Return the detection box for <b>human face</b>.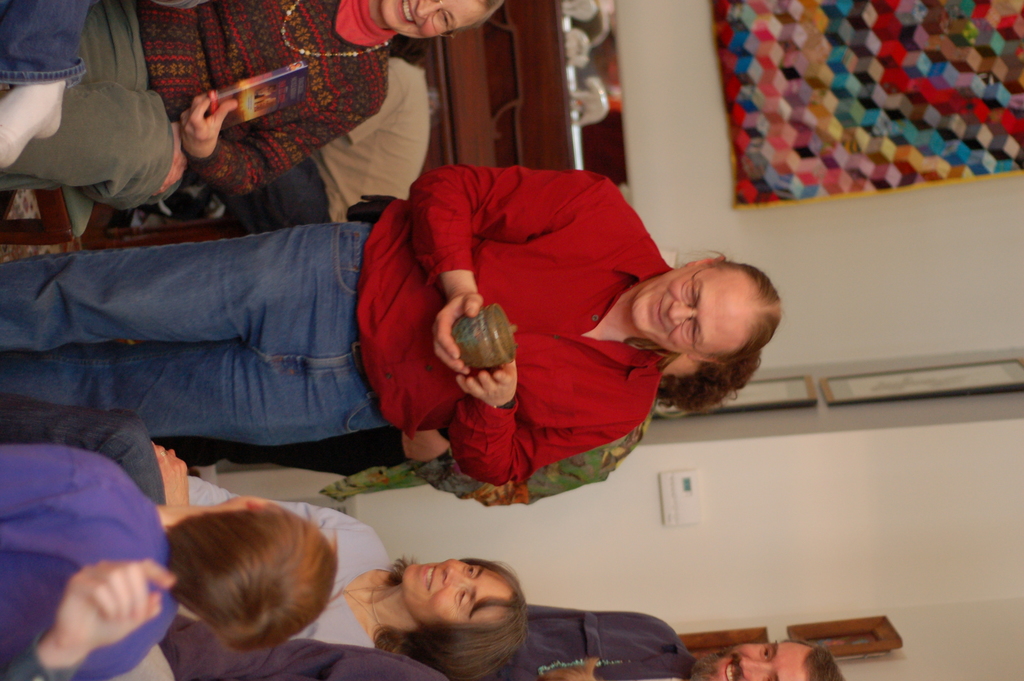
bbox=[630, 266, 757, 355].
